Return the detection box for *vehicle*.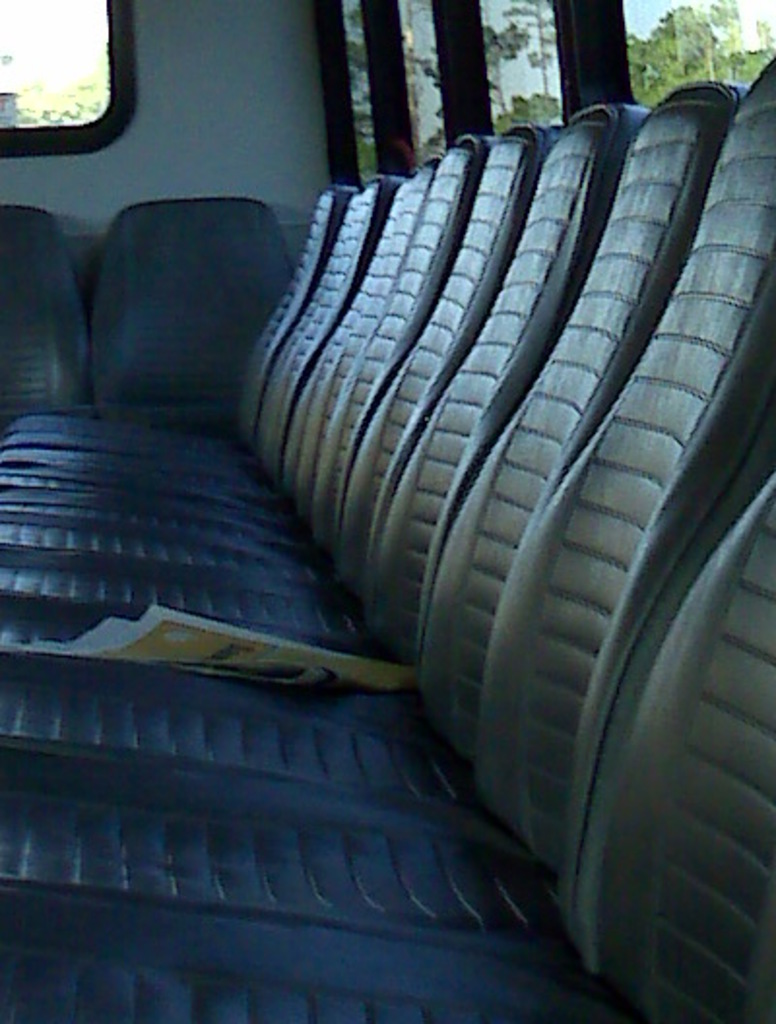
crop(0, 0, 774, 1022).
